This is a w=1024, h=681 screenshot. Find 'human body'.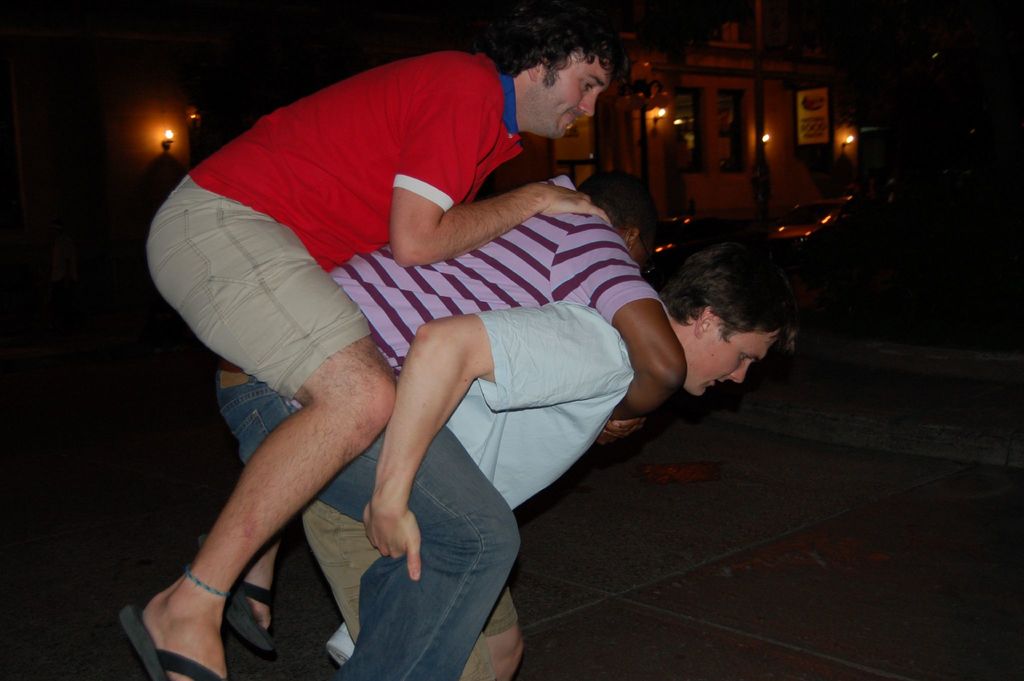
Bounding box: [left=218, top=174, right=799, bottom=680].
